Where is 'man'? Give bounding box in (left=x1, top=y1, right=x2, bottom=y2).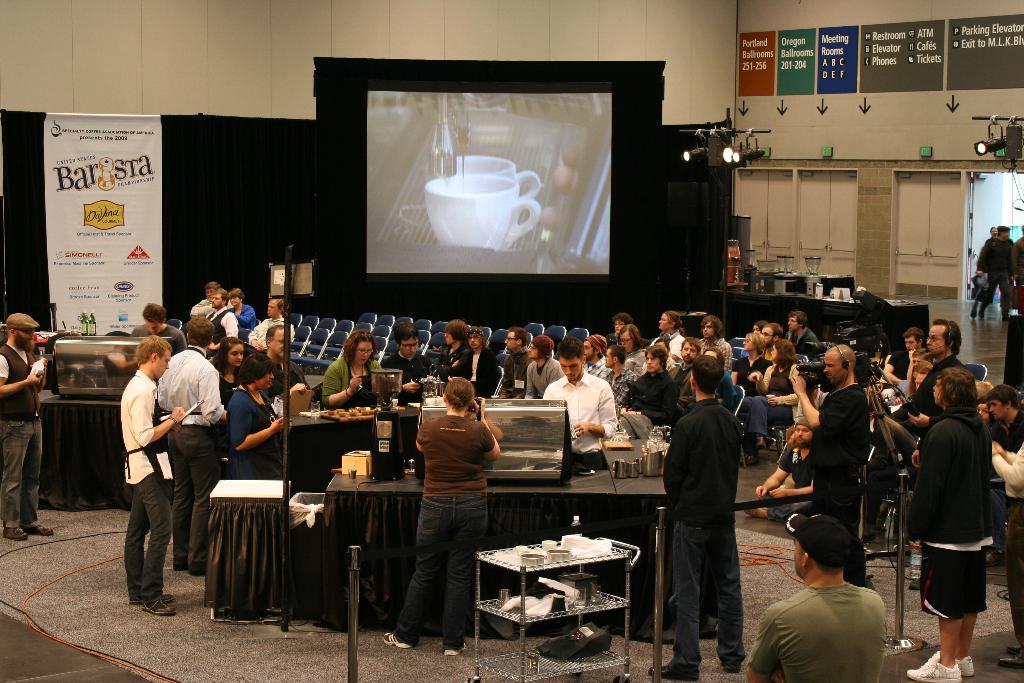
(left=605, top=345, right=637, bottom=405).
